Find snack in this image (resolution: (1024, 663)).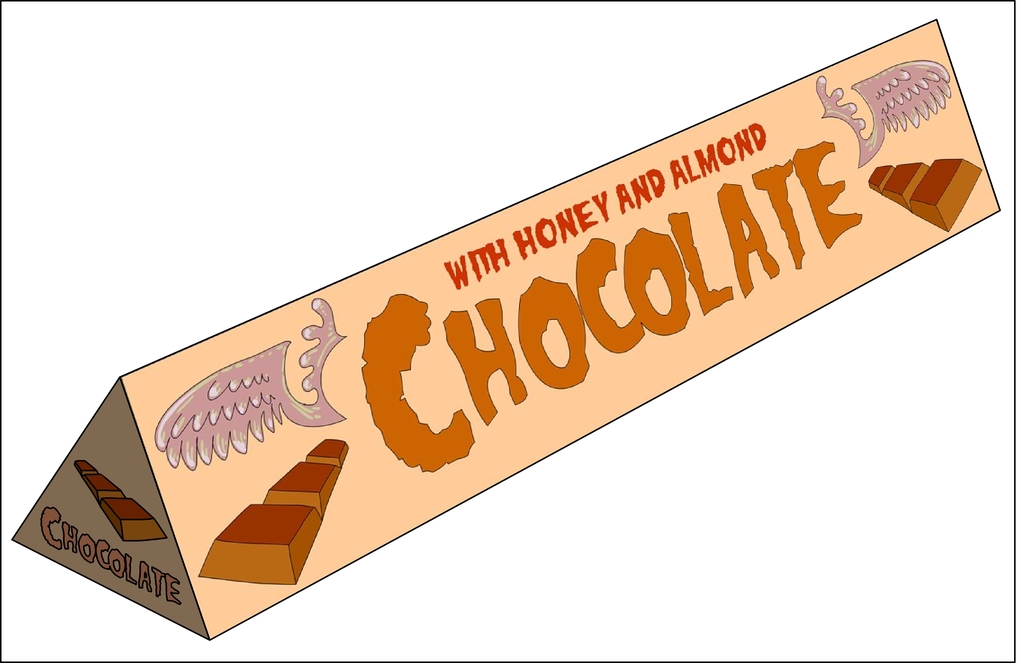
bbox=[196, 495, 323, 587].
